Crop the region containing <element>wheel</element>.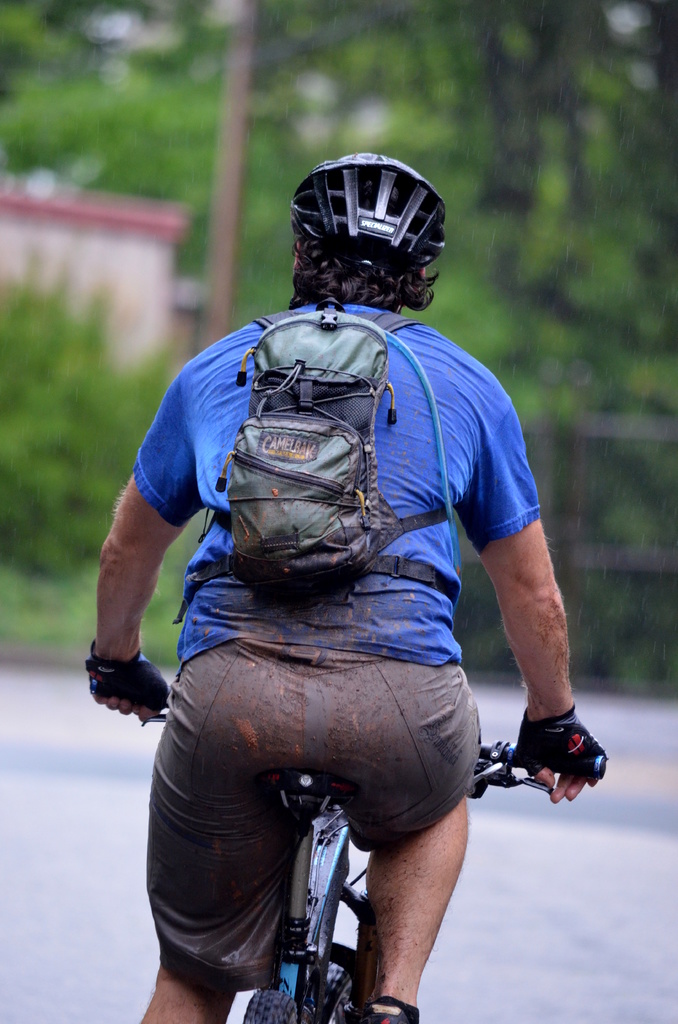
Crop region: detection(316, 961, 360, 1023).
